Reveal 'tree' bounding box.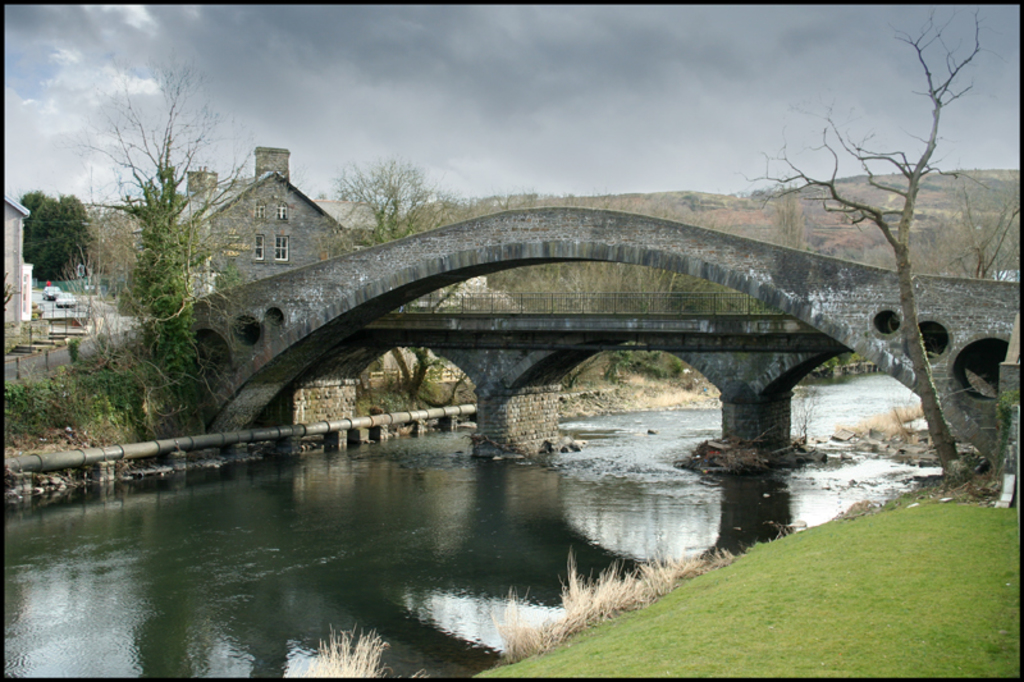
Revealed: crop(765, 0, 989, 493).
